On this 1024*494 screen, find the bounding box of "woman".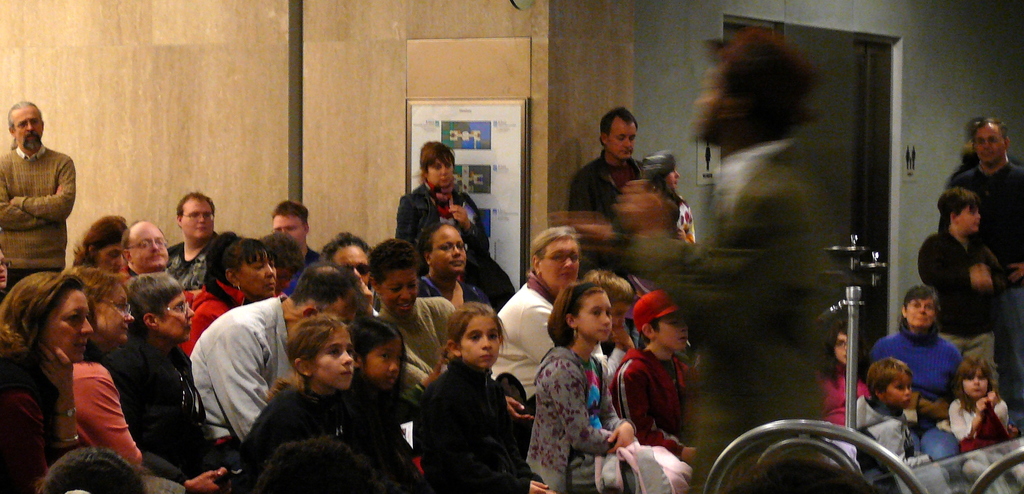
Bounding box: <box>416,220,486,317</box>.
